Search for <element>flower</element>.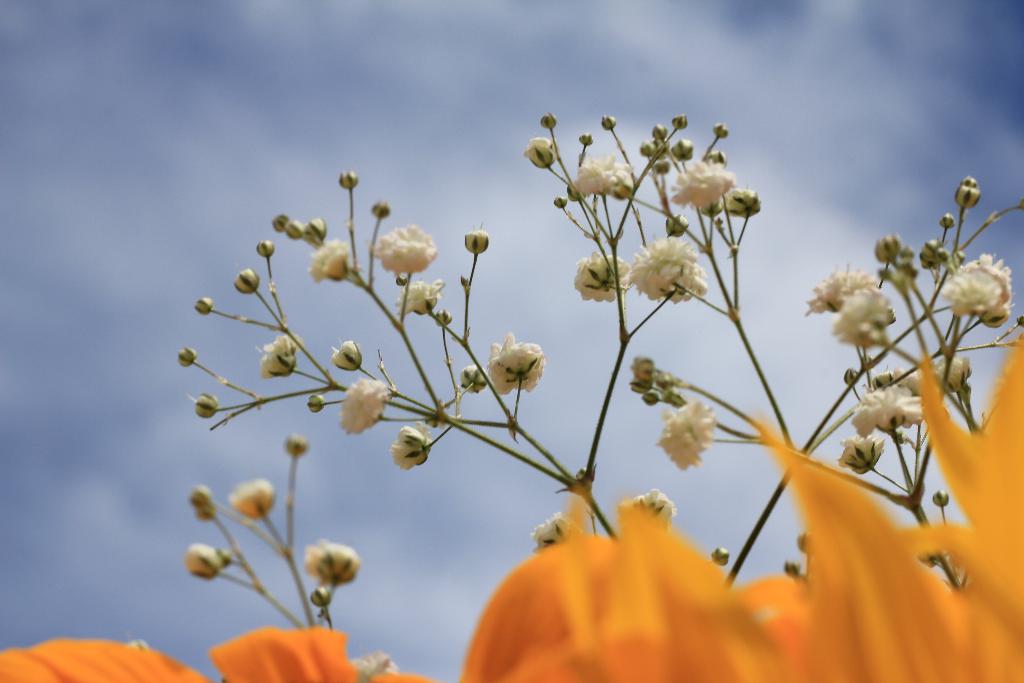
Found at (306,236,348,285).
